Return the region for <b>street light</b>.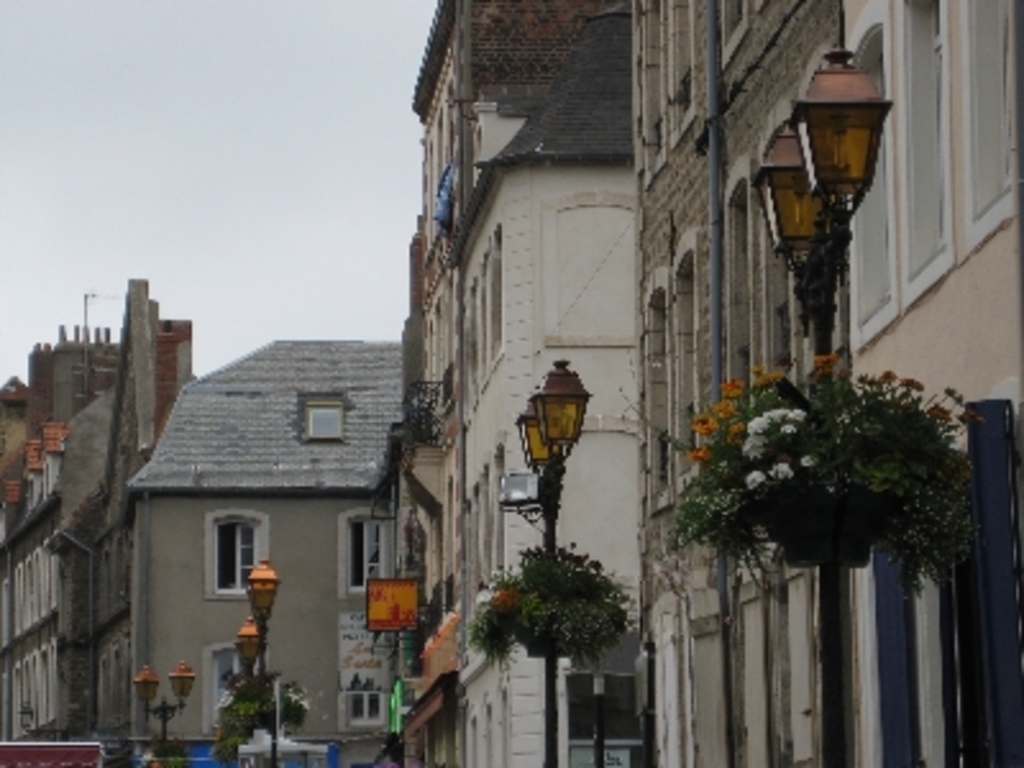
rect(233, 617, 261, 684).
